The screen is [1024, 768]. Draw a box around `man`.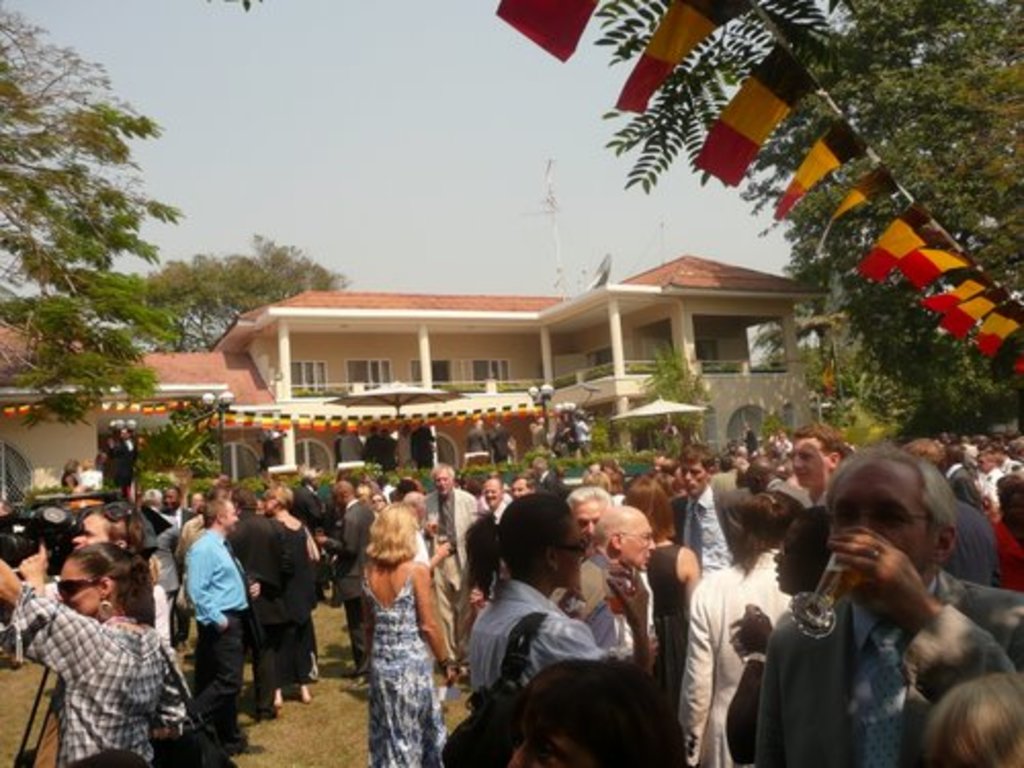
select_region(113, 424, 137, 494).
